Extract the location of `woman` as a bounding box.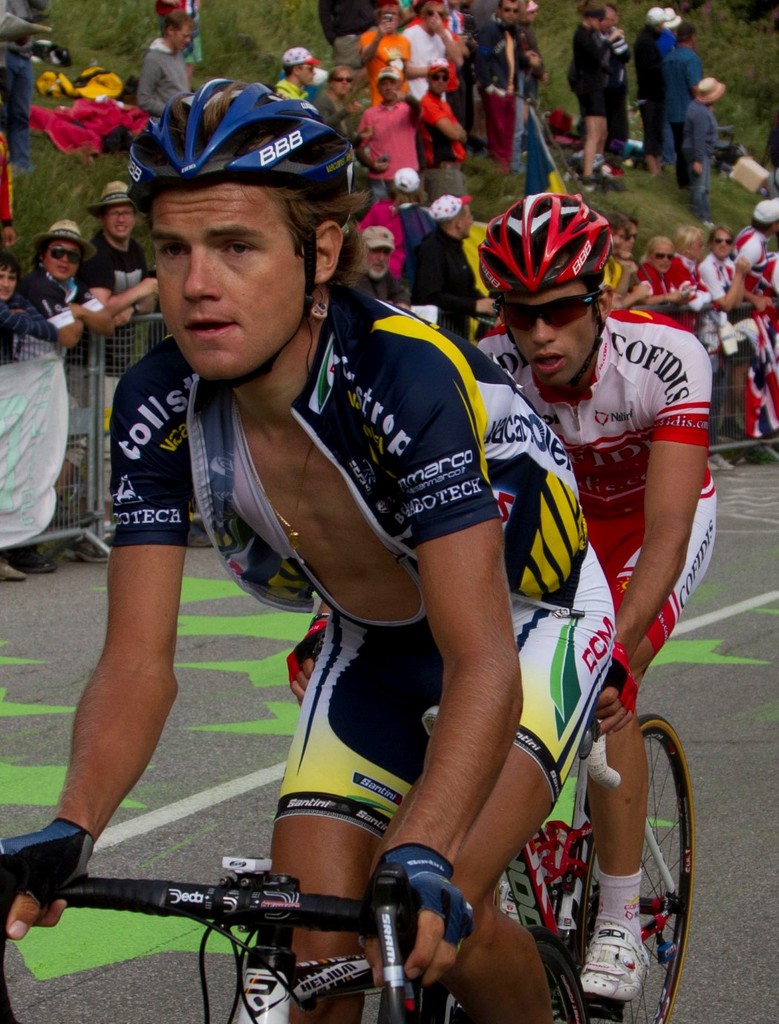
l=476, t=179, r=715, b=1023.
